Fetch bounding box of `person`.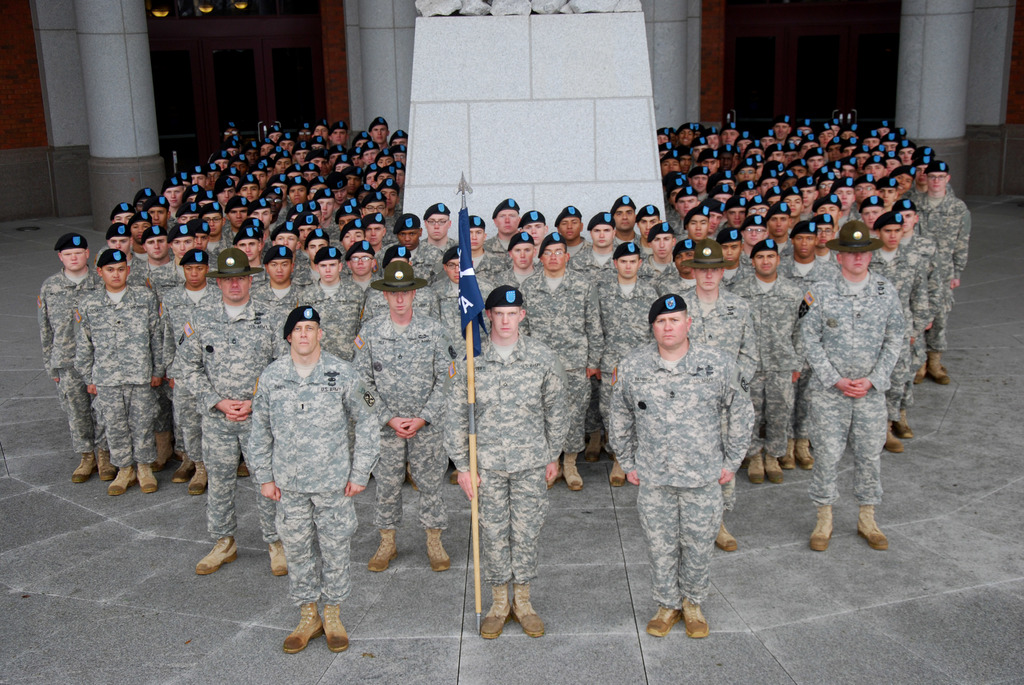
Bbox: (left=360, top=194, right=396, bottom=224).
